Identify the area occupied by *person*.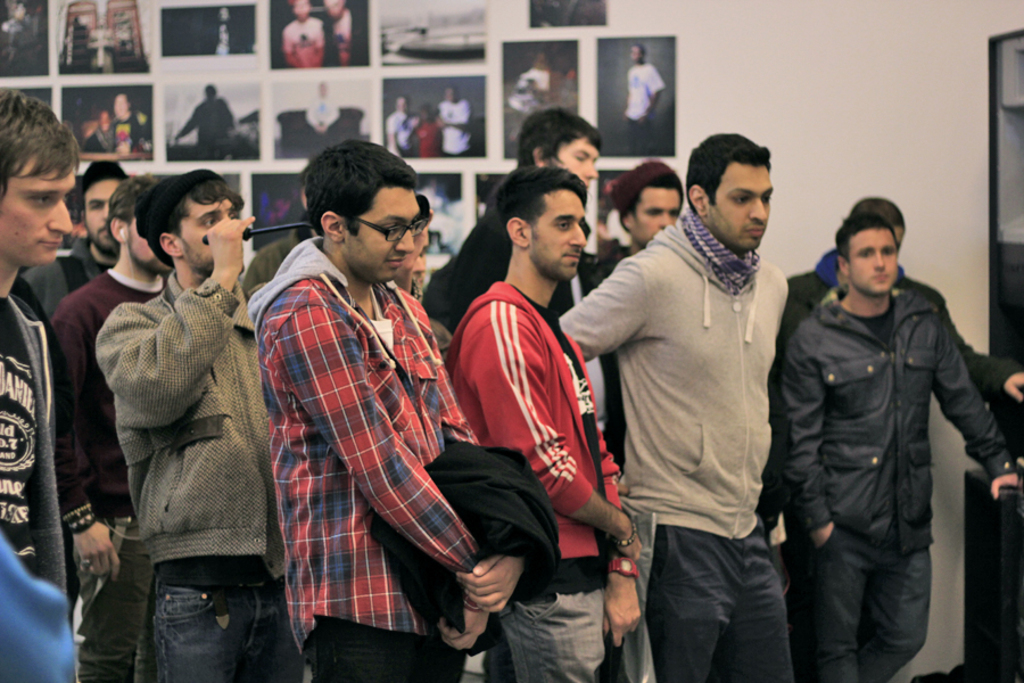
Area: 173:84:250:145.
